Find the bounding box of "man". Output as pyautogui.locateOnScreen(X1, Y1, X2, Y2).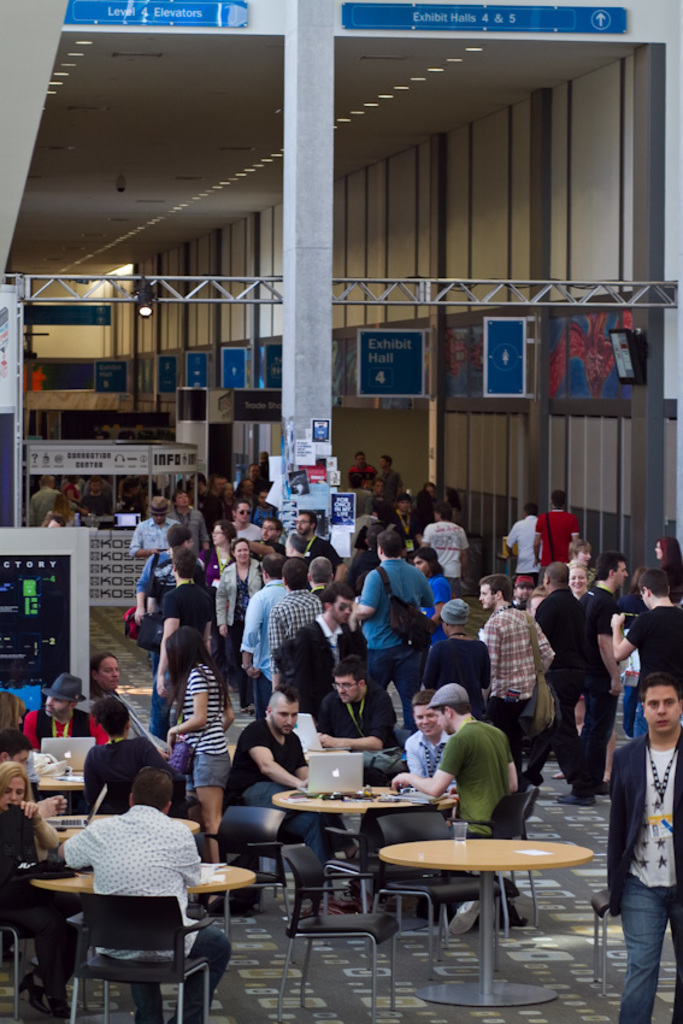
pyautogui.locateOnScreen(125, 493, 193, 563).
